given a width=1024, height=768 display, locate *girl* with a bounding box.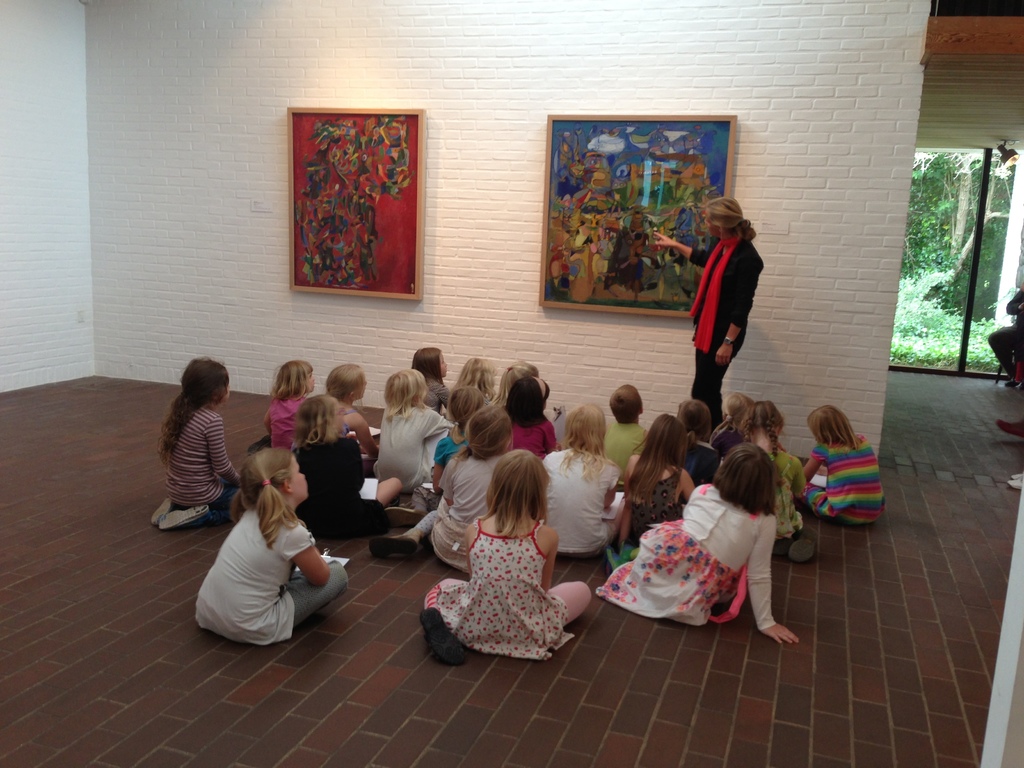
Located: box(591, 449, 815, 644).
